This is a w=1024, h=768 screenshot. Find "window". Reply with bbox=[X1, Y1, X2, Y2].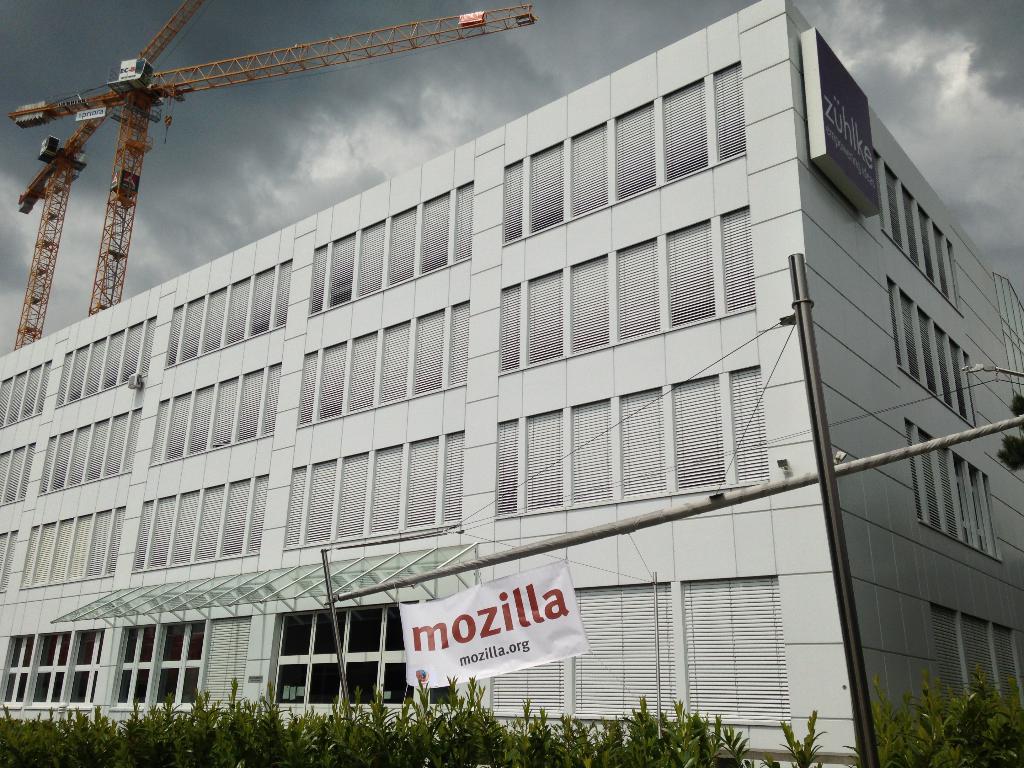
bbox=[123, 408, 141, 470].
